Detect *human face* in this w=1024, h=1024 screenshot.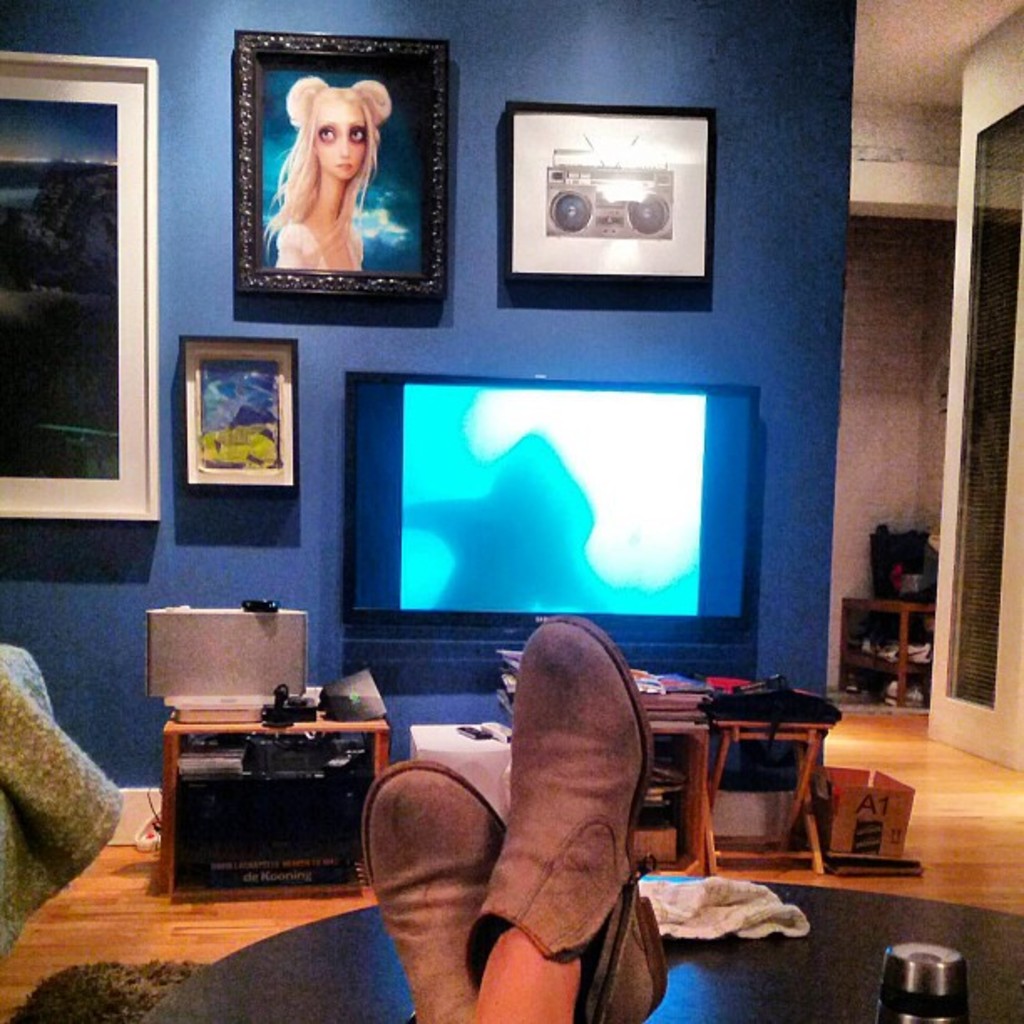
Detection: x1=315, y1=97, x2=366, y2=181.
